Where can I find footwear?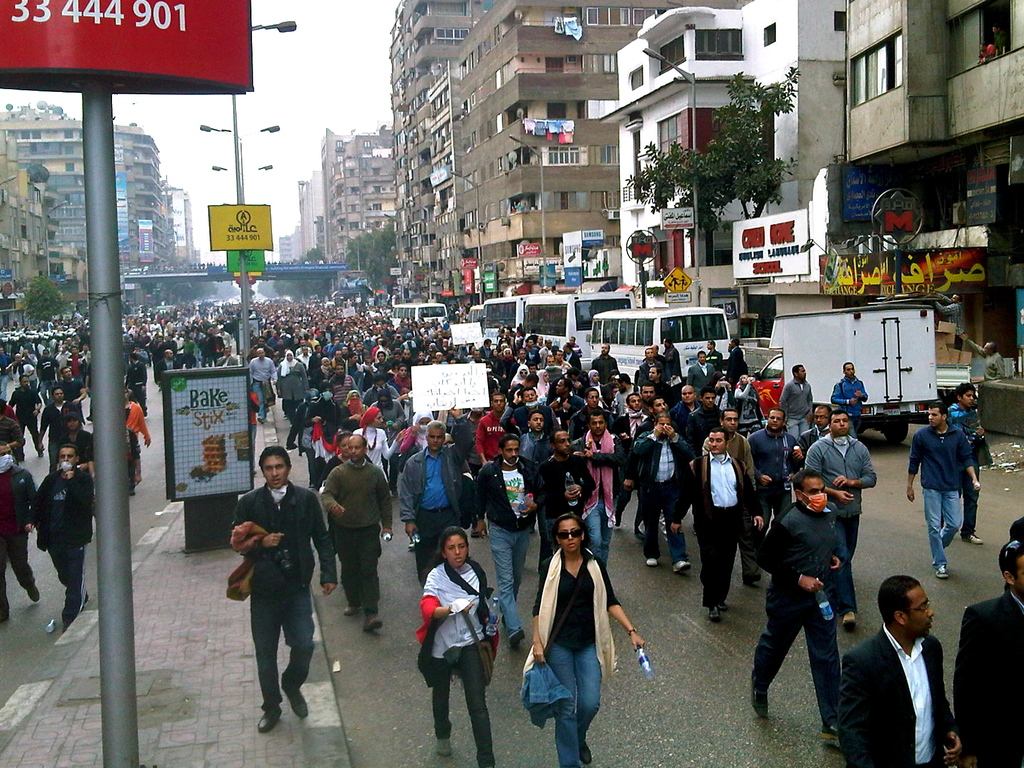
You can find it at [366, 616, 381, 627].
